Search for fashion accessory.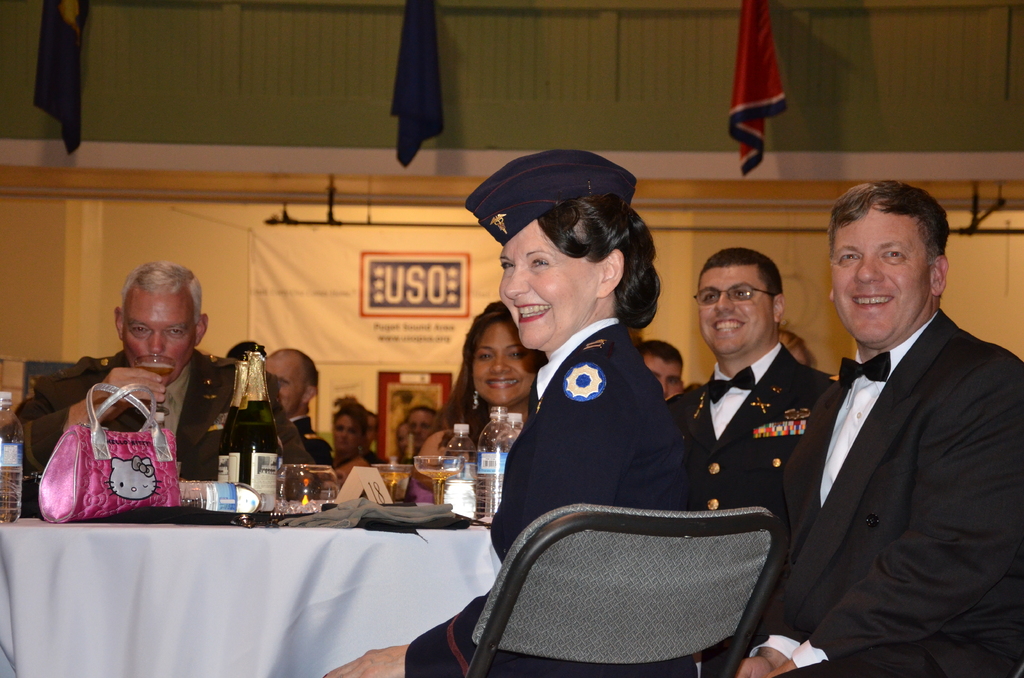
Found at (472,386,483,412).
